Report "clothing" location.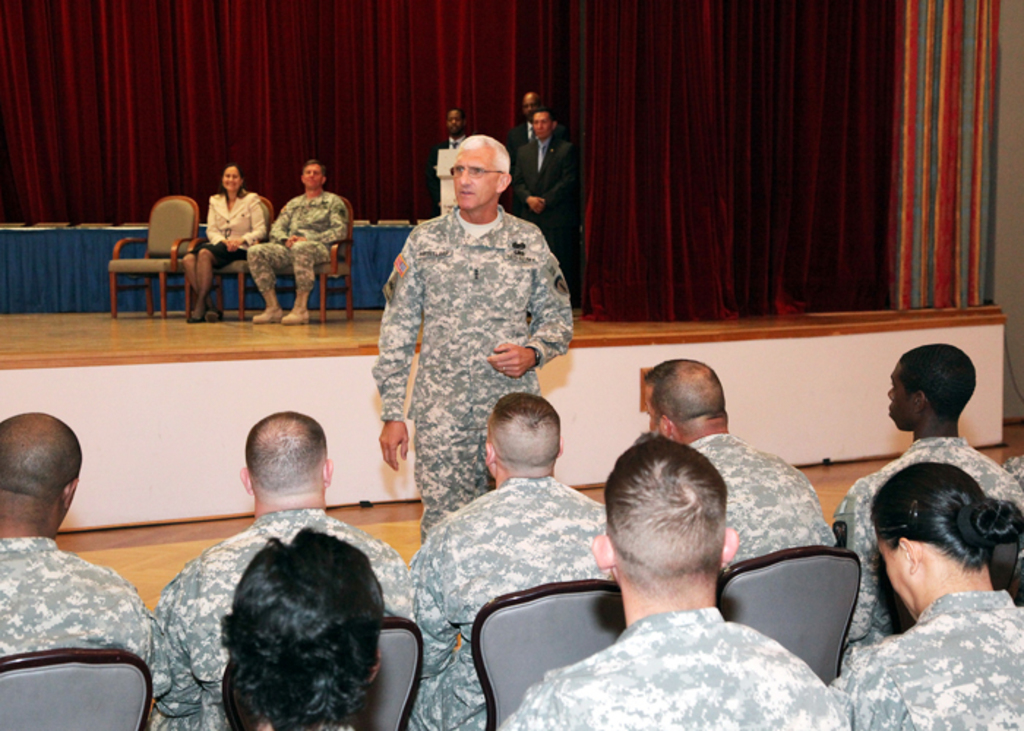
Report: 0:532:168:694.
